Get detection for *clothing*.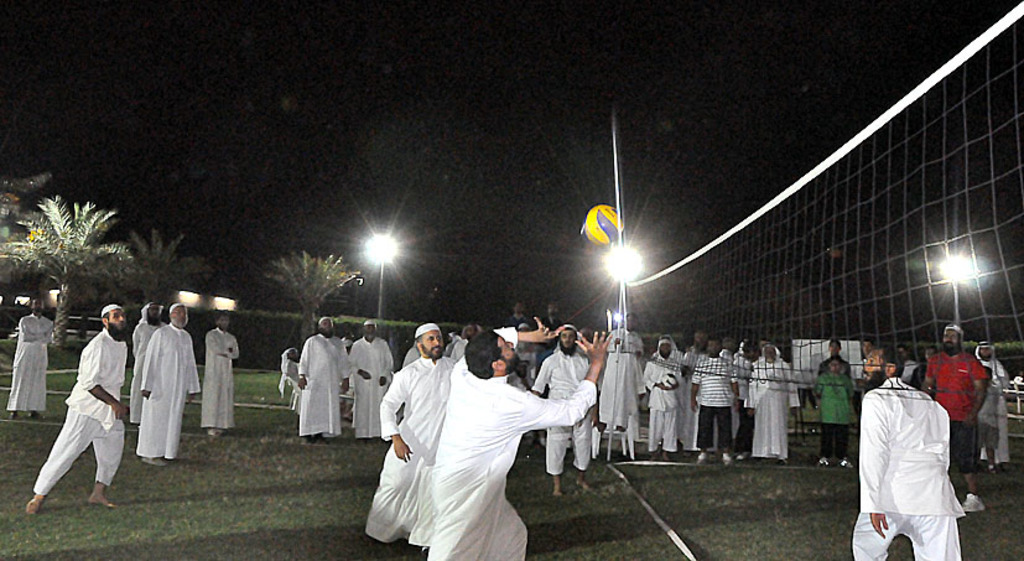
Detection: pyautogui.locateOnScreen(686, 348, 740, 458).
